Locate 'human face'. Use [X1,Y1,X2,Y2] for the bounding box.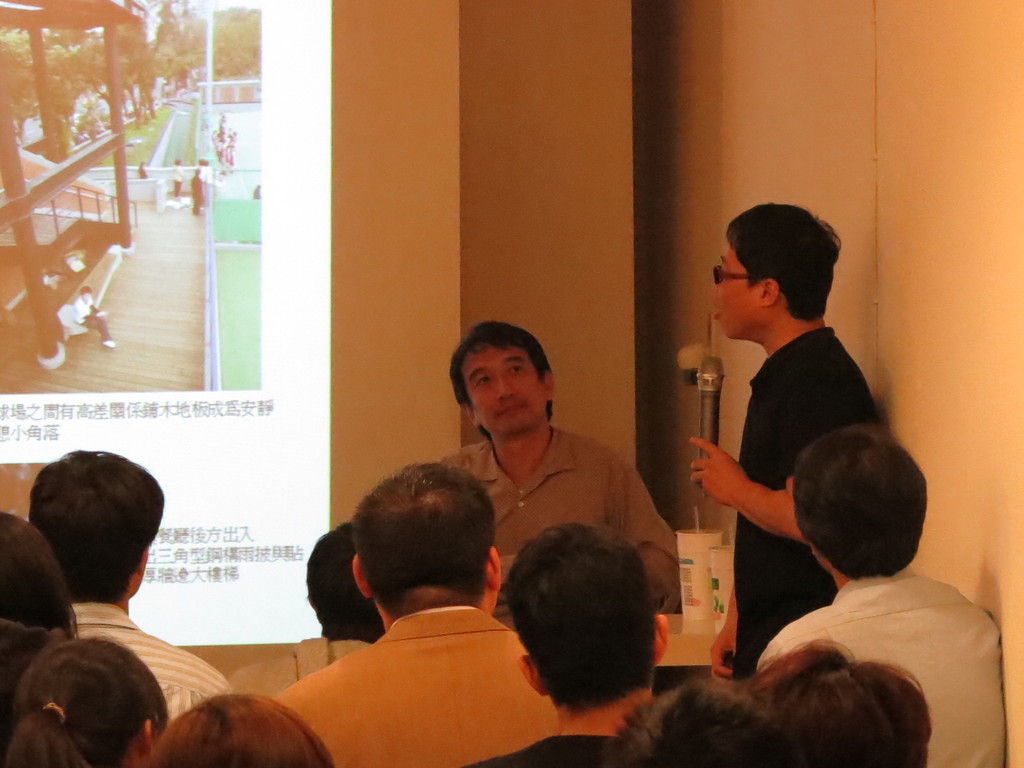
[708,238,762,345].
